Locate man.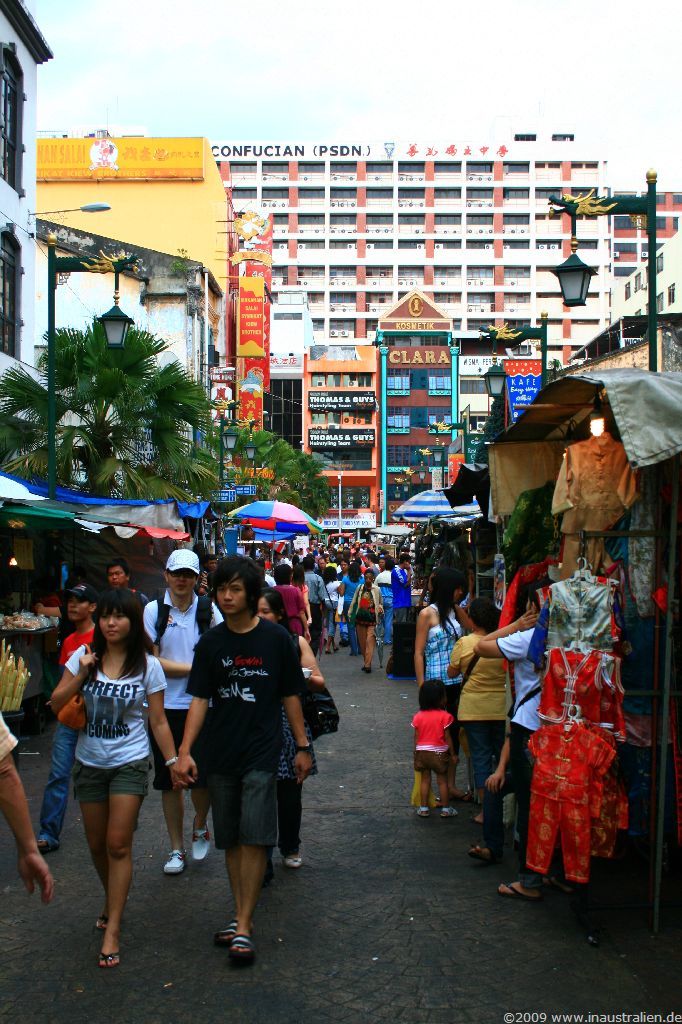
Bounding box: [173,552,314,961].
